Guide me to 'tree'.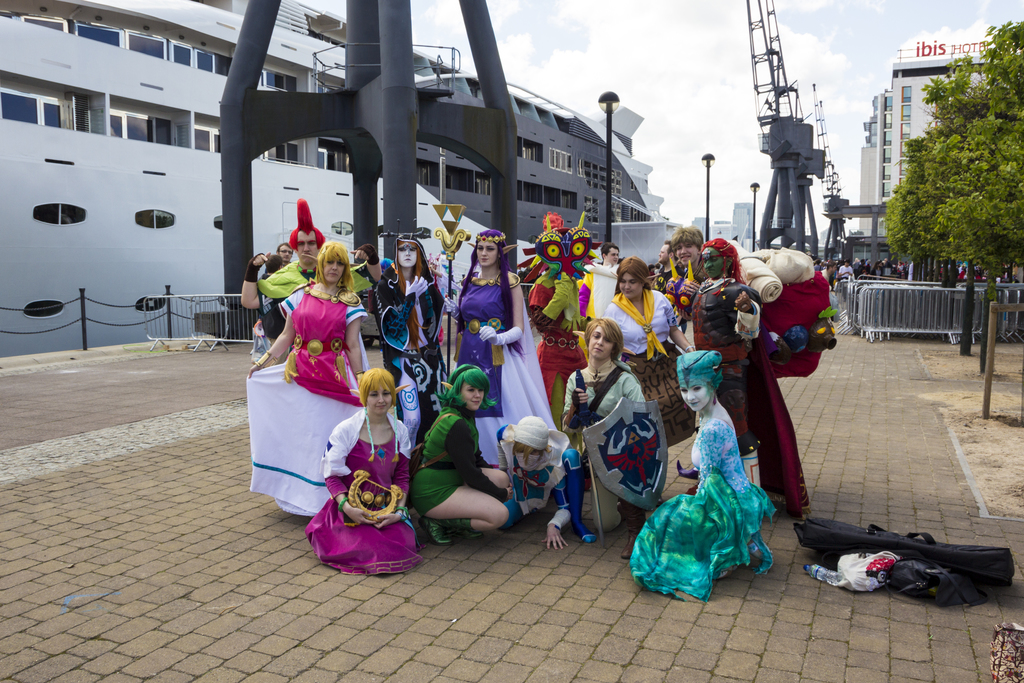
Guidance: rect(886, 51, 1016, 293).
